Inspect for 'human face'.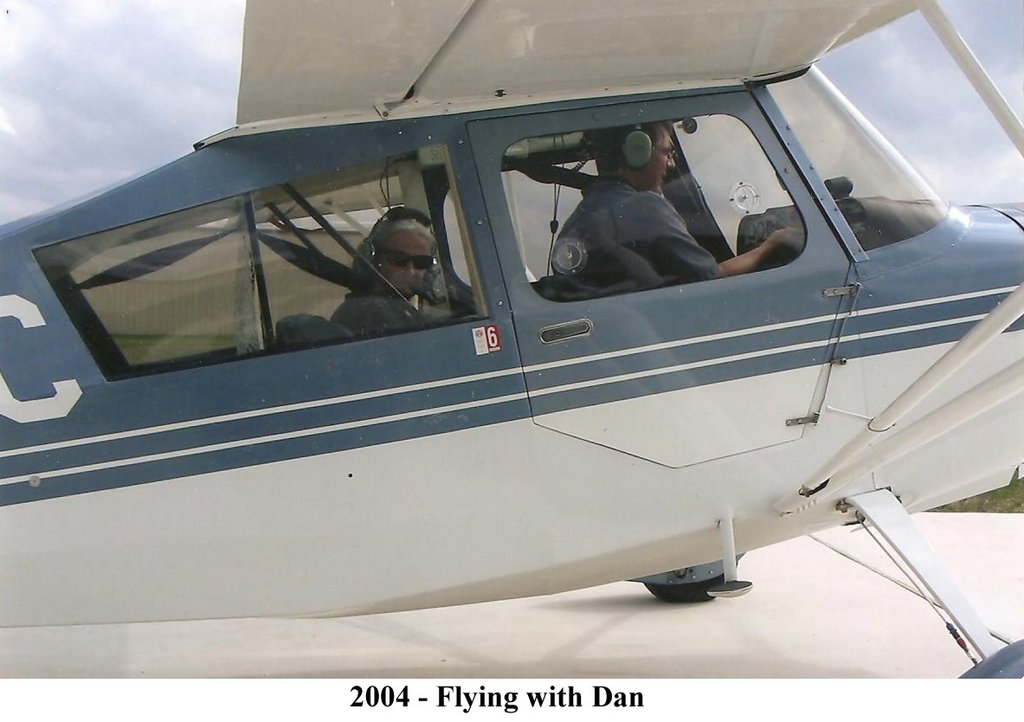
Inspection: <bbox>641, 123, 677, 190</bbox>.
